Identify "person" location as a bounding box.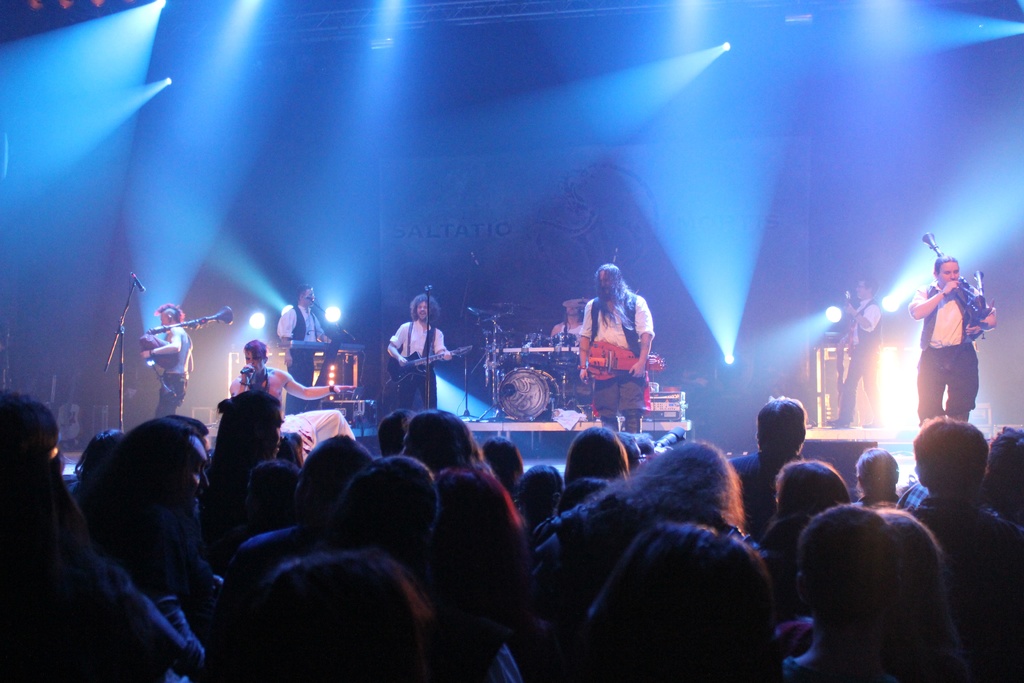
BBox(578, 262, 654, 434).
